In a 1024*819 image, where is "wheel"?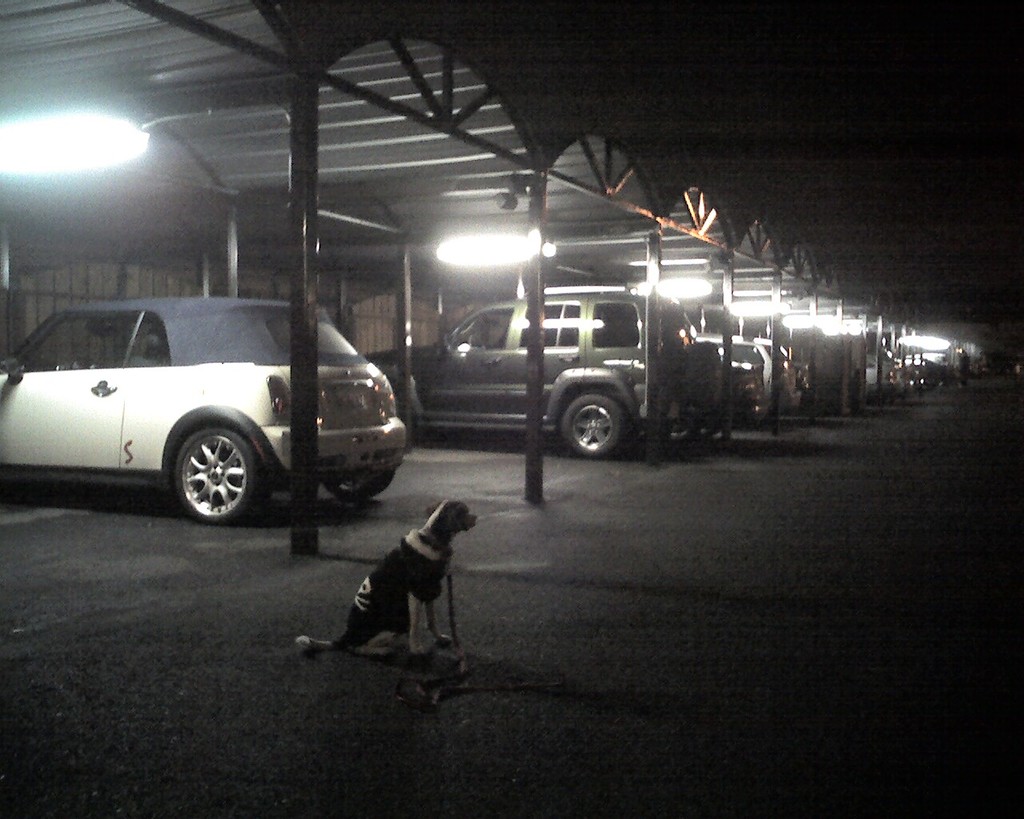
pyautogui.locateOnScreen(174, 428, 264, 534).
